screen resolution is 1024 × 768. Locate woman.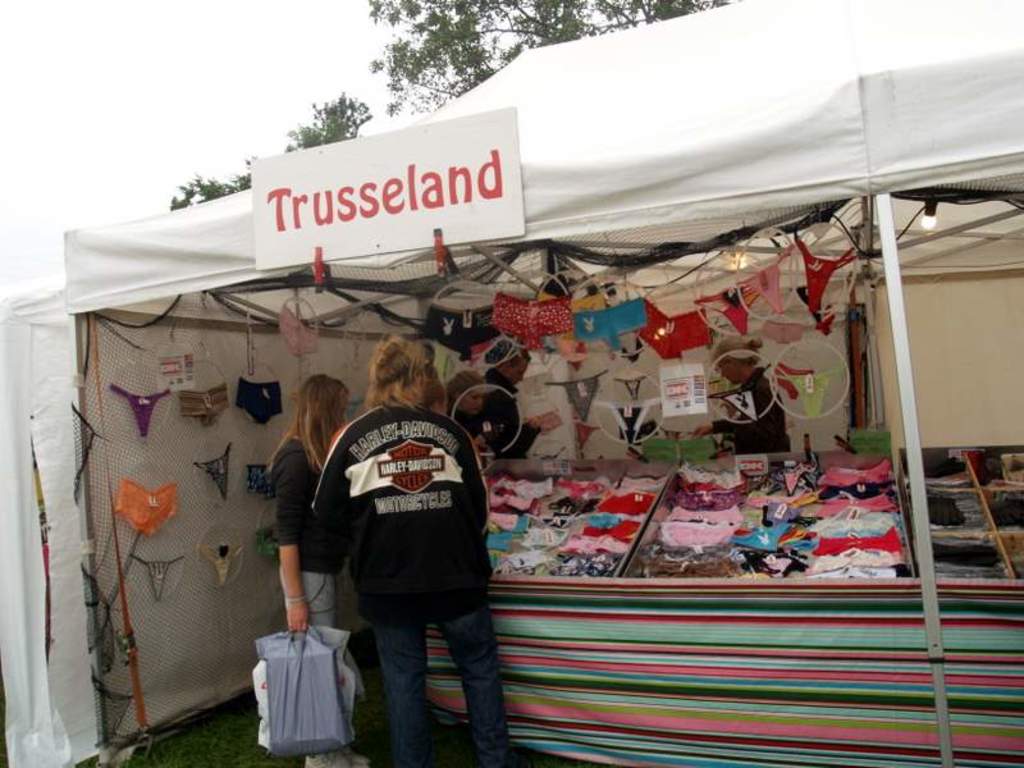
[242, 365, 338, 732].
